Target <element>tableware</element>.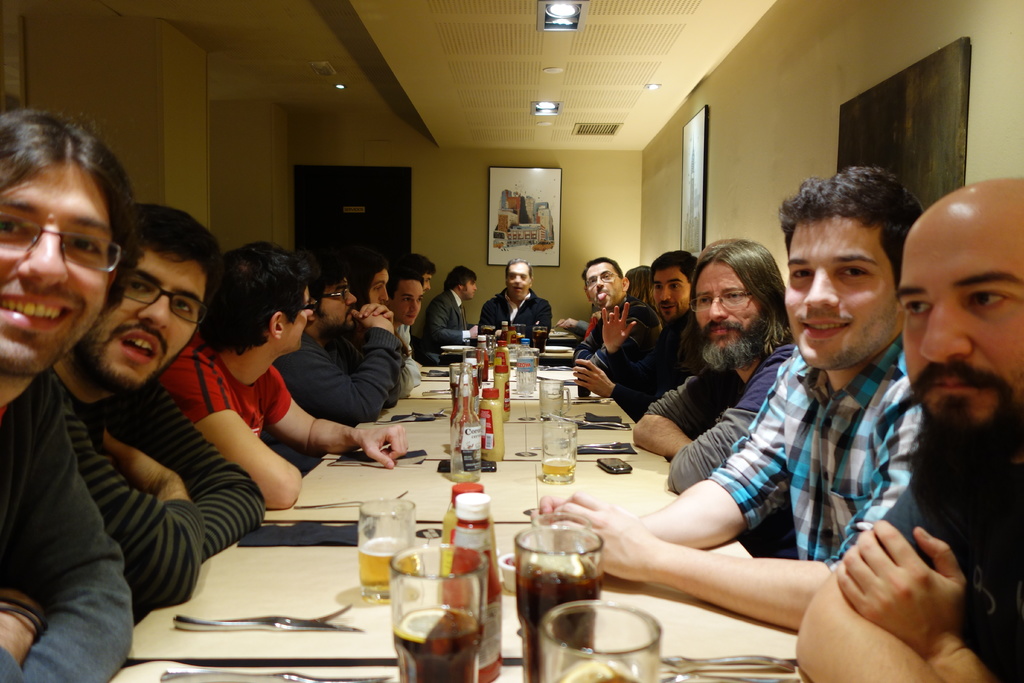
Target region: box=[355, 498, 419, 602].
